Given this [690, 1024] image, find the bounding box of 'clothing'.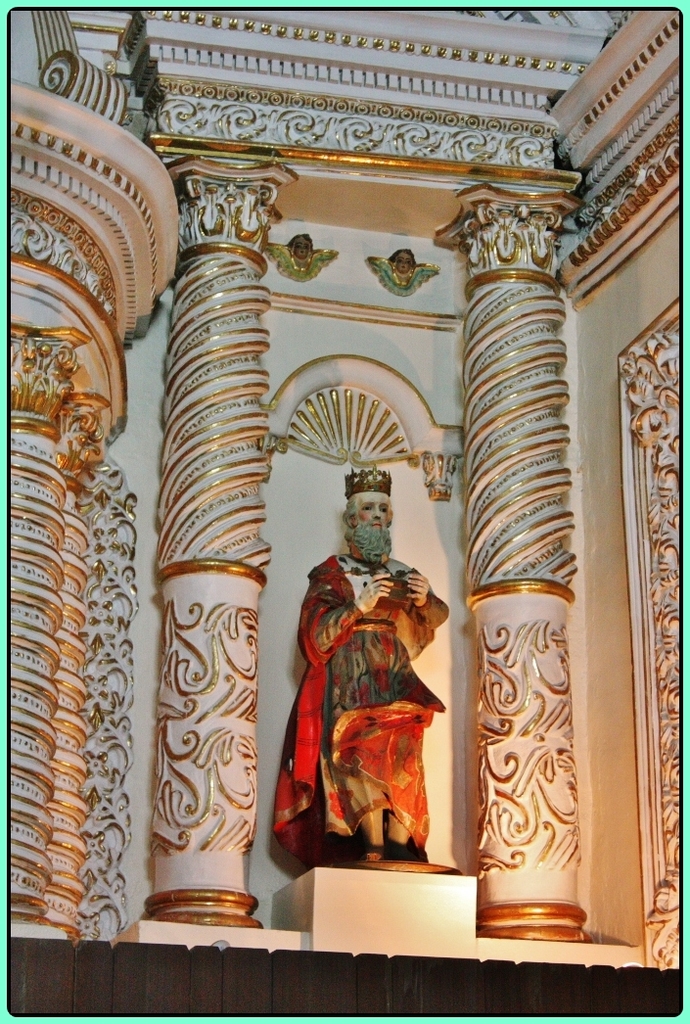
locate(272, 551, 451, 870).
